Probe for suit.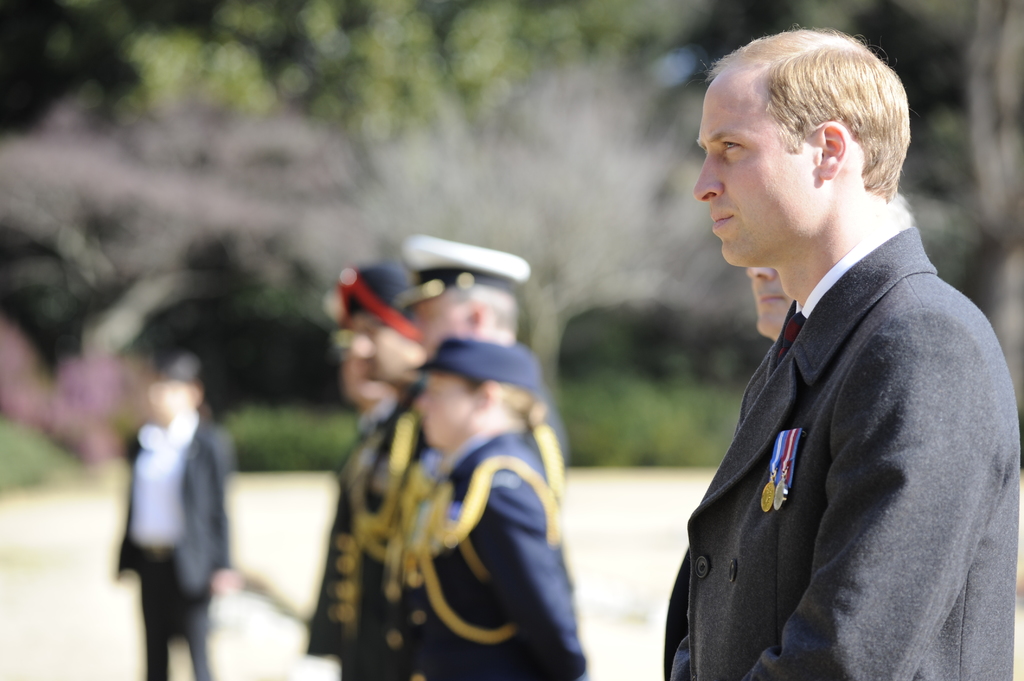
Probe result: 115/412/235/598.
